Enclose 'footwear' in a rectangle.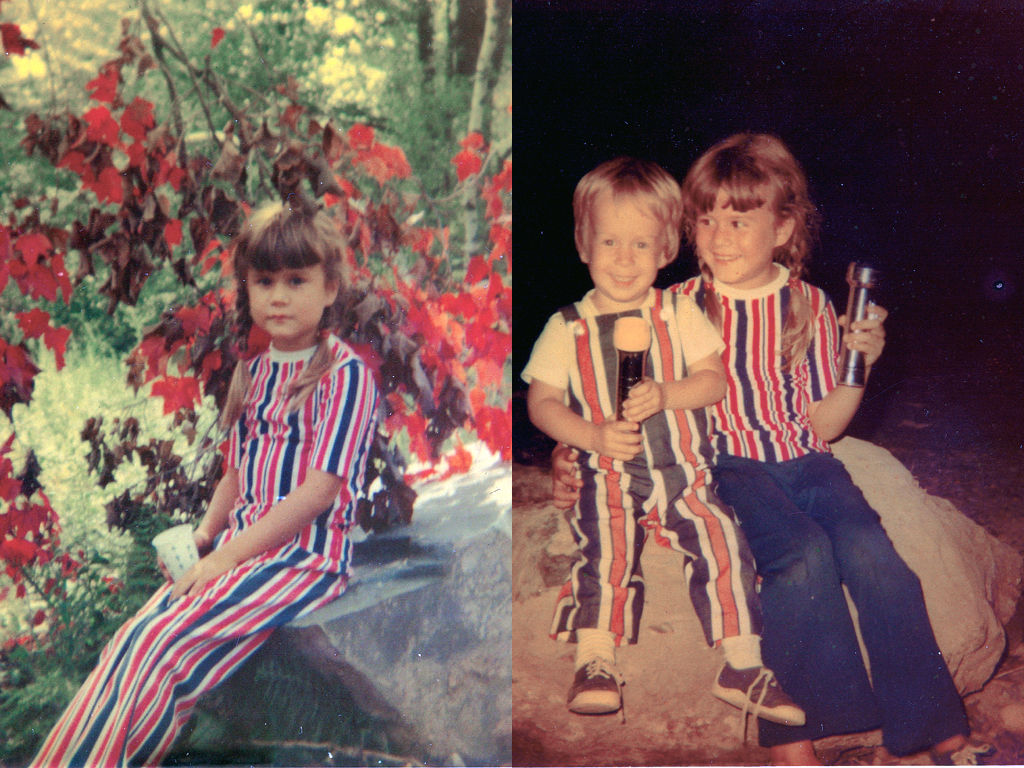
crop(560, 657, 616, 714).
